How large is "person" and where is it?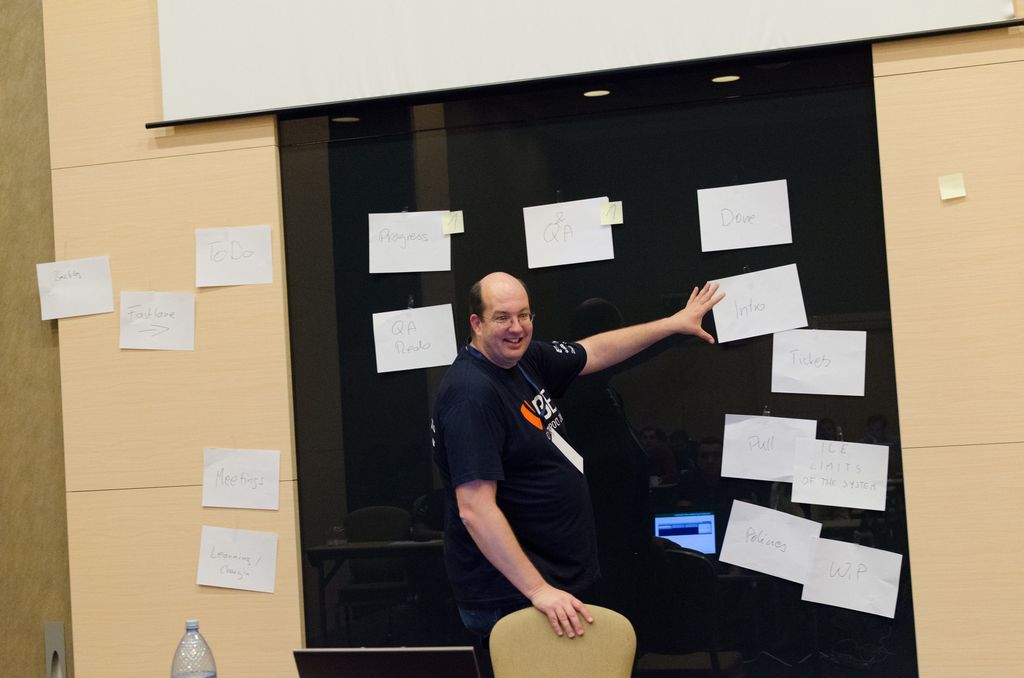
Bounding box: (415, 243, 675, 677).
